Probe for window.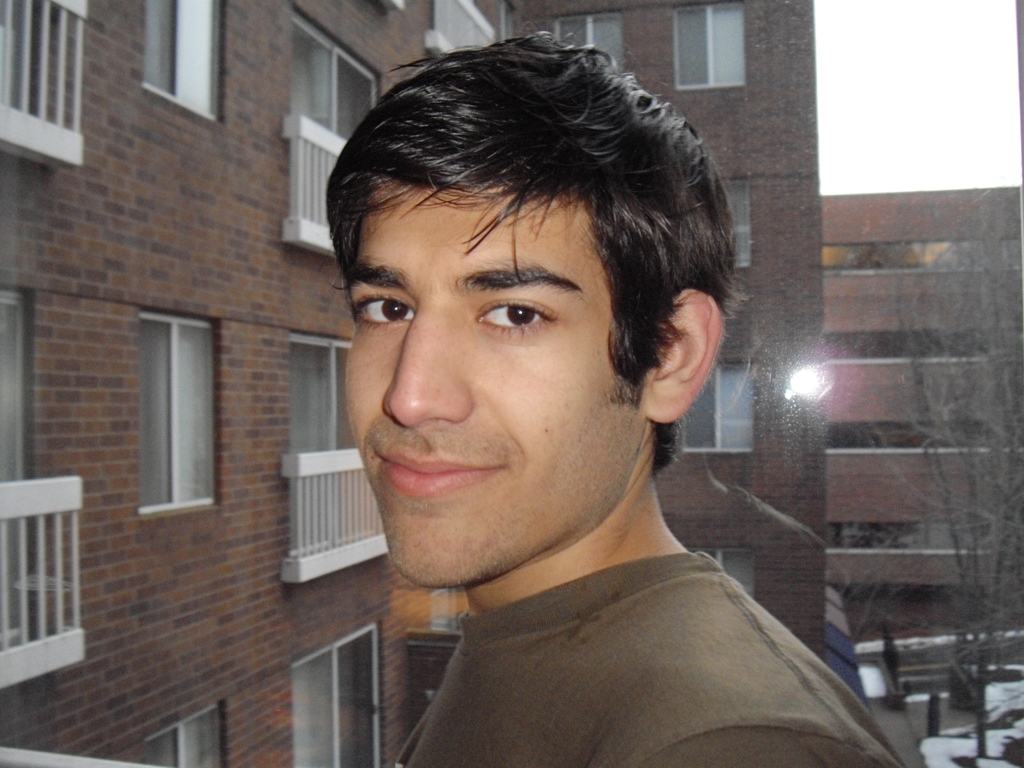
Probe result: 716,178,753,270.
